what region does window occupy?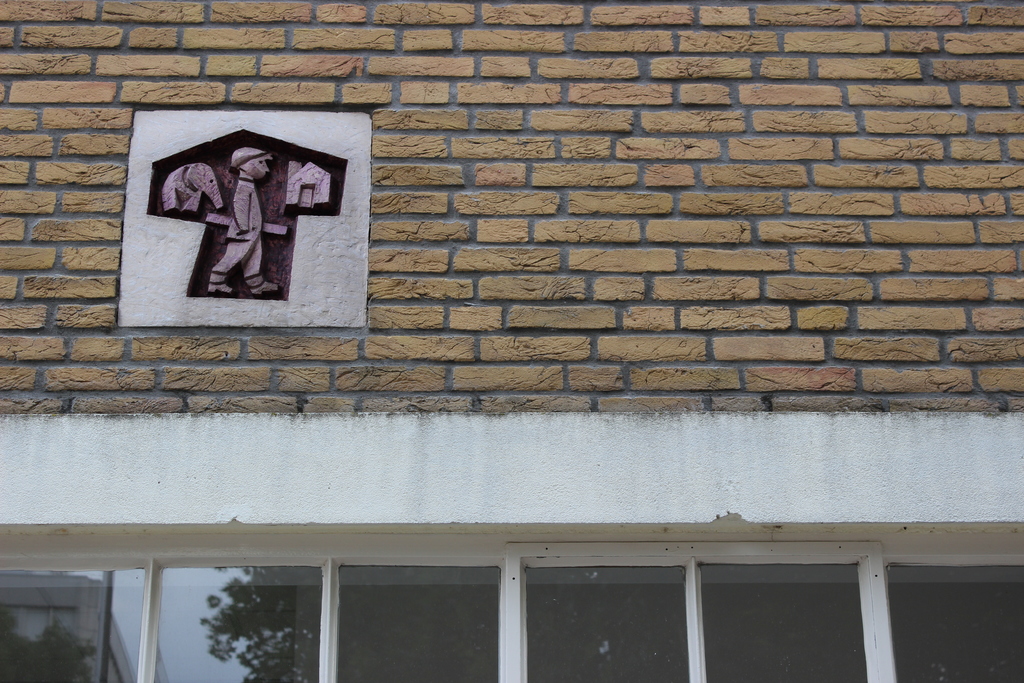
[0,539,1023,682].
